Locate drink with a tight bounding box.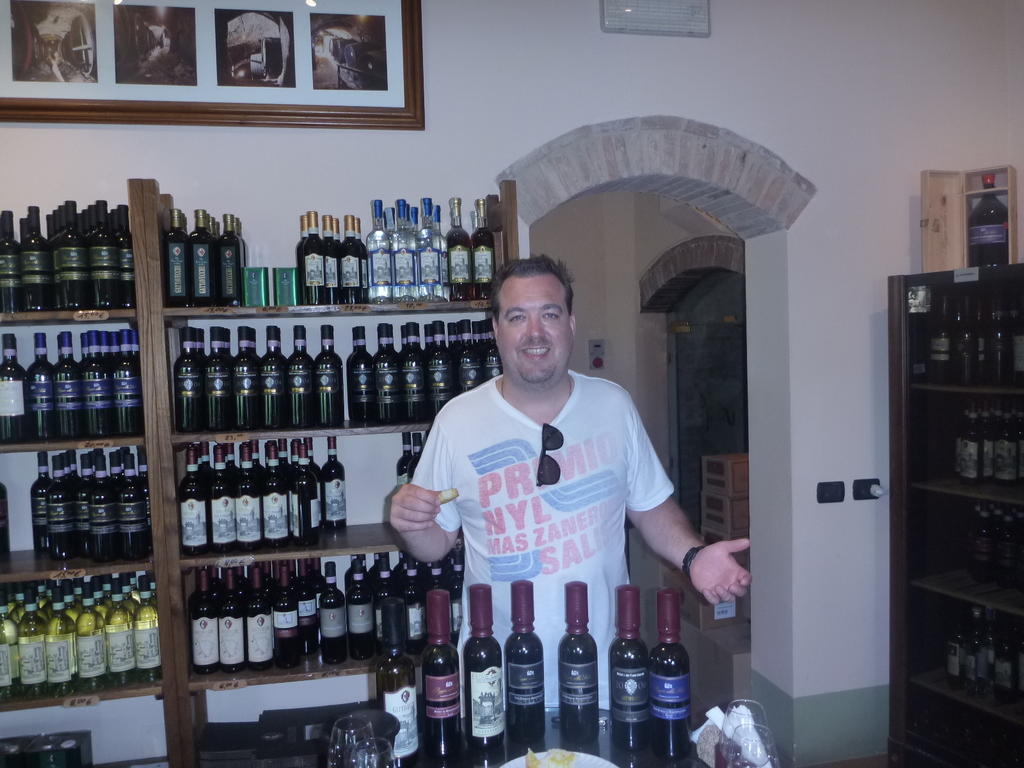
288, 324, 313, 426.
